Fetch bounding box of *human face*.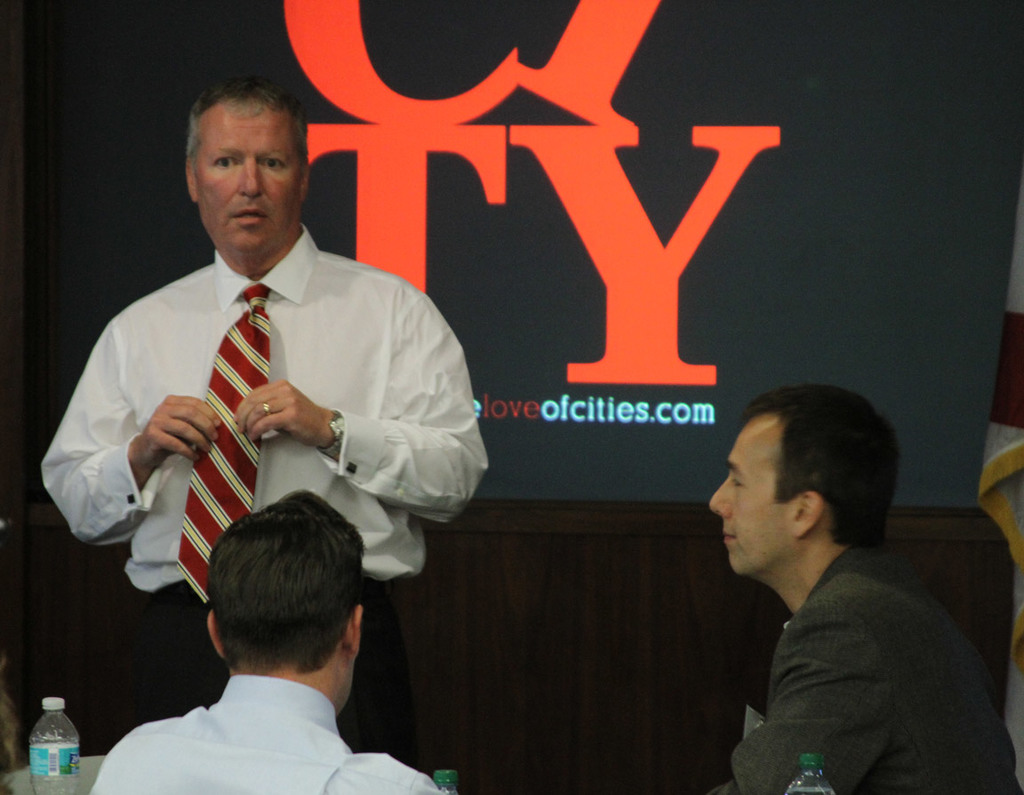
Bbox: (left=706, top=414, right=788, bottom=577).
